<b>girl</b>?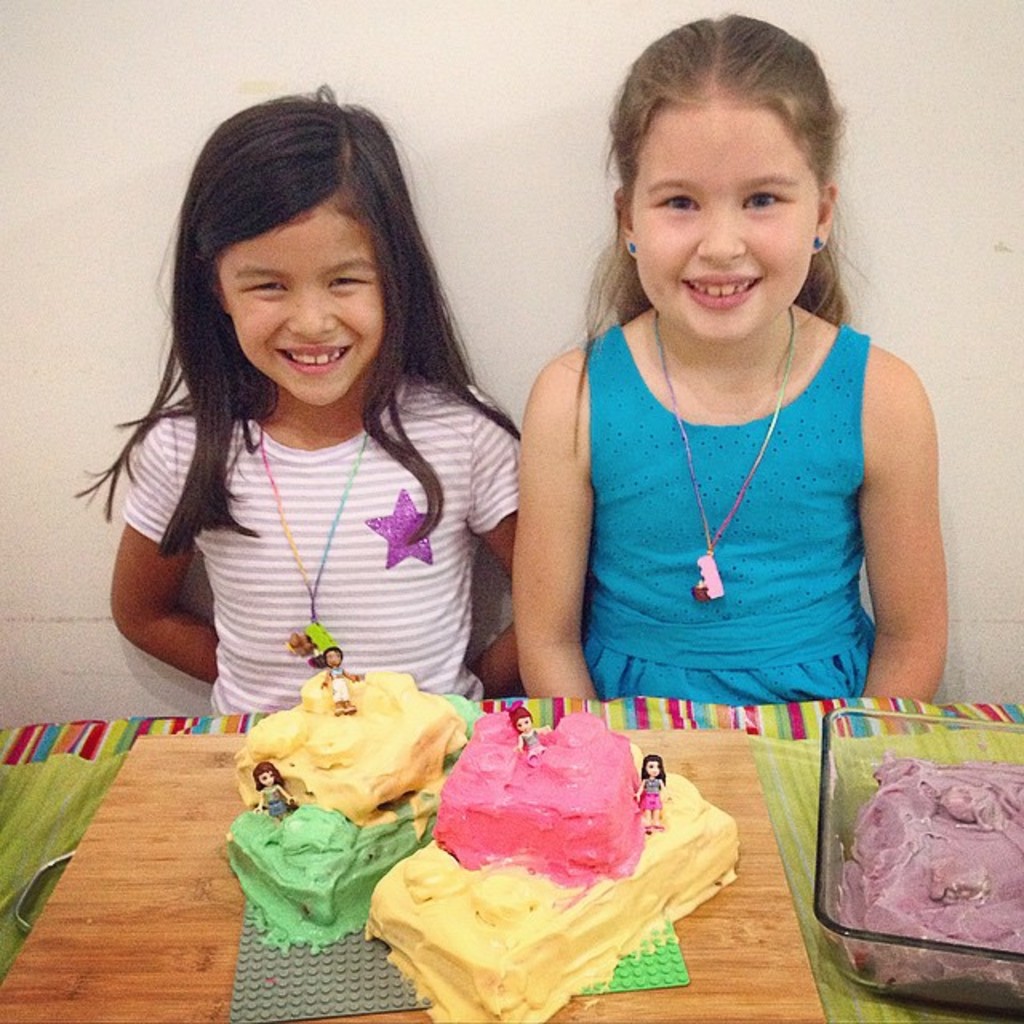
(x1=70, y1=80, x2=533, y2=718)
